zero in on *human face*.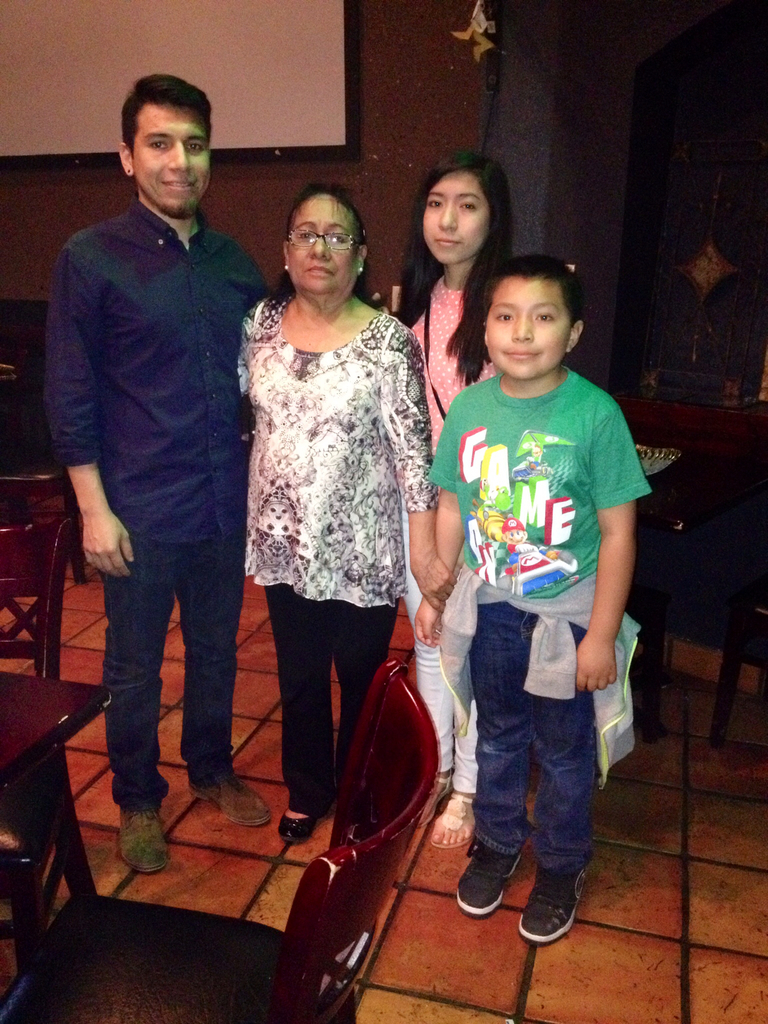
Zeroed in: bbox=(424, 174, 492, 264).
